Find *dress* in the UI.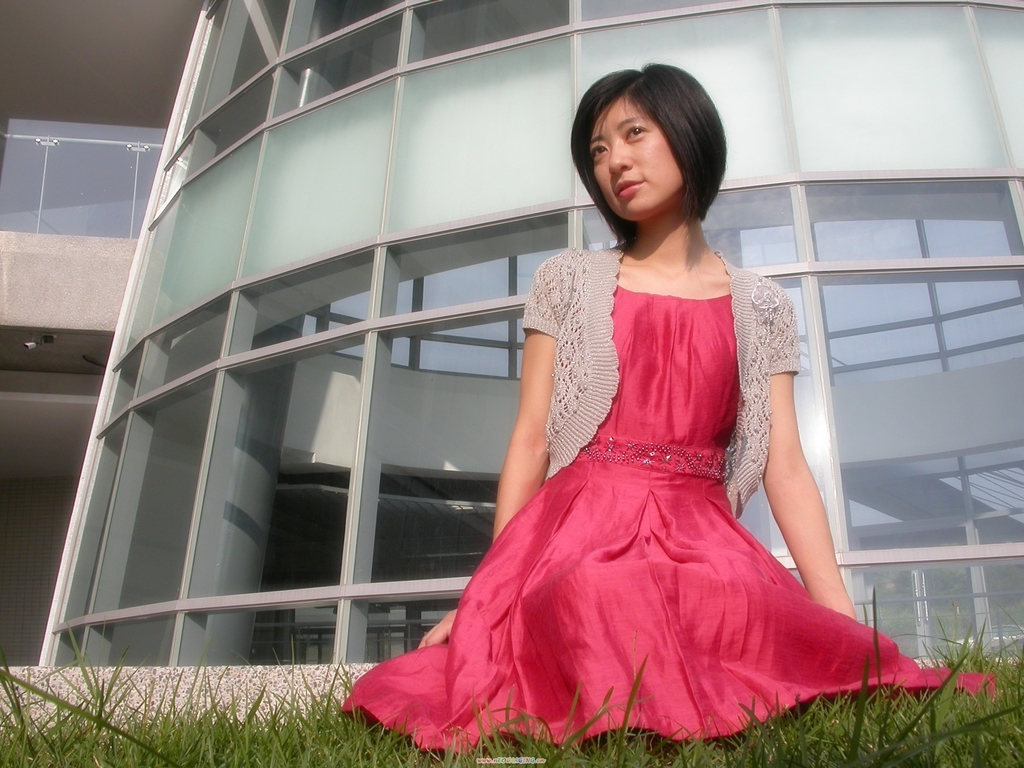
UI element at 338:284:996:749.
